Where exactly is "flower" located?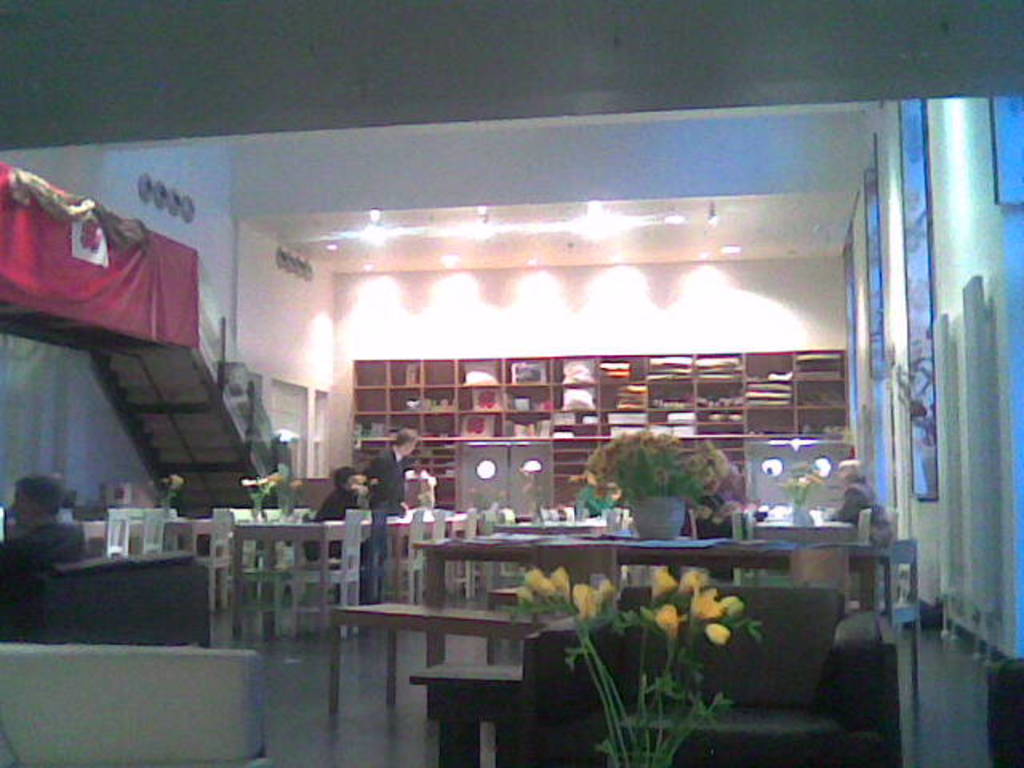
Its bounding box is 563, 584, 613, 619.
